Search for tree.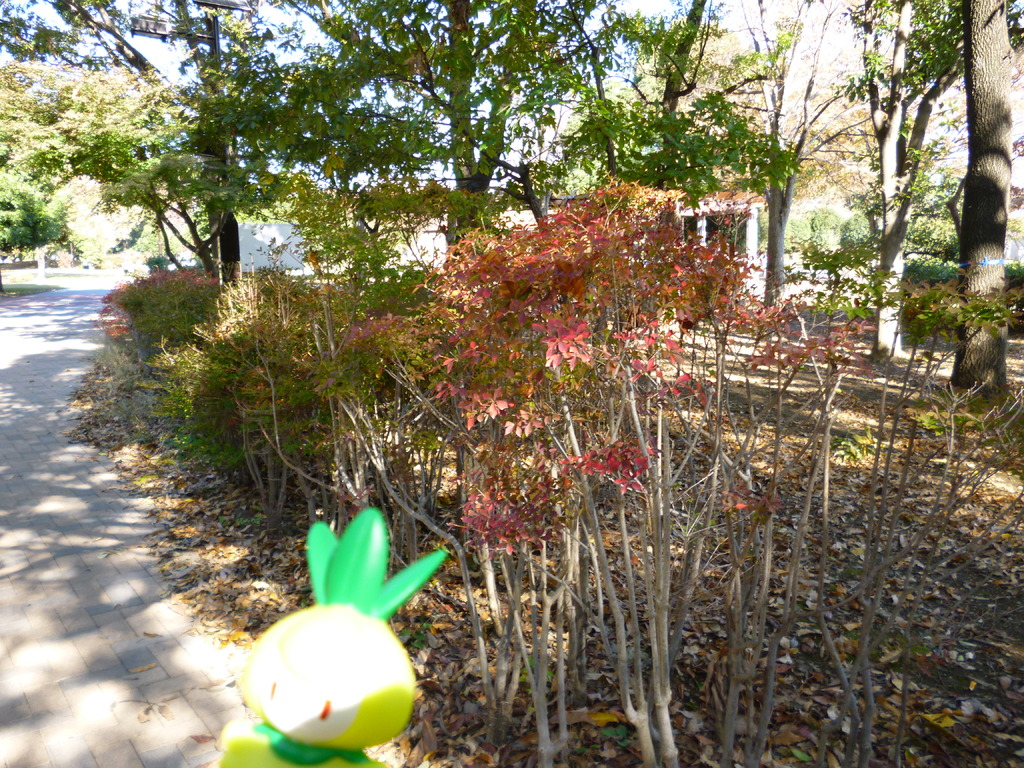
Found at <bbox>962, 0, 1008, 390</bbox>.
